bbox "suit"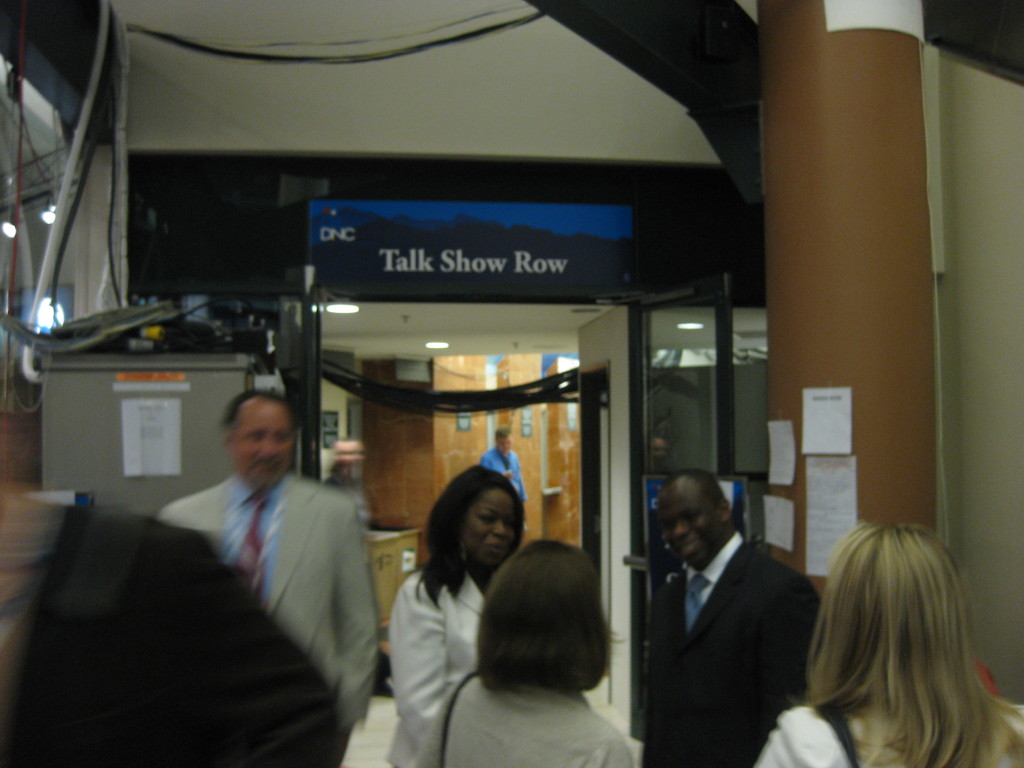
<region>387, 563, 490, 767</region>
